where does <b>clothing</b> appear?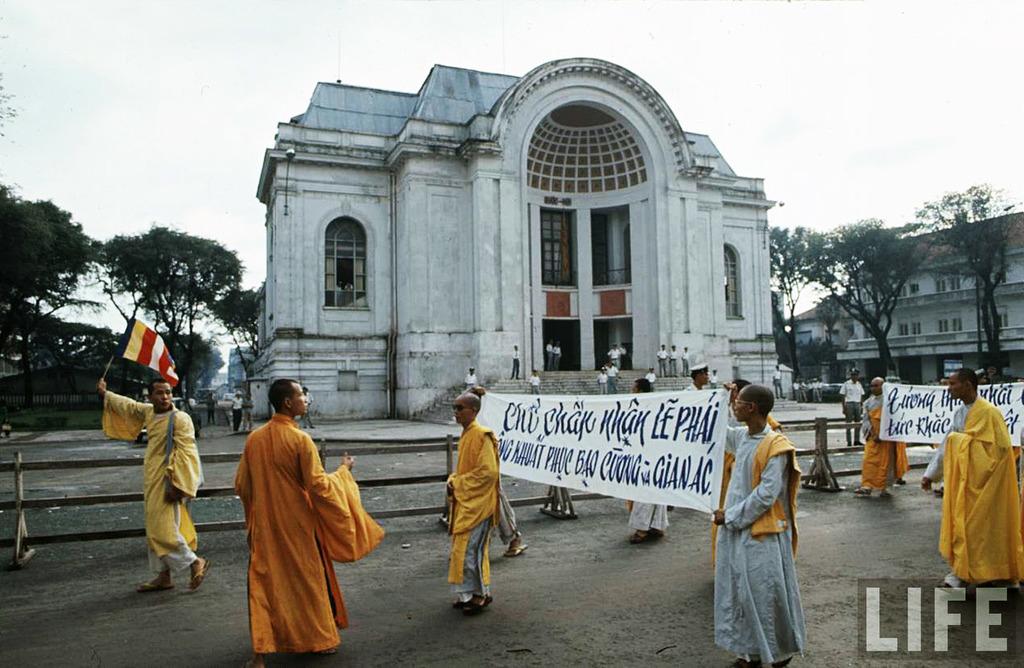
Appears at {"x1": 669, "y1": 346, "x2": 676, "y2": 380}.
